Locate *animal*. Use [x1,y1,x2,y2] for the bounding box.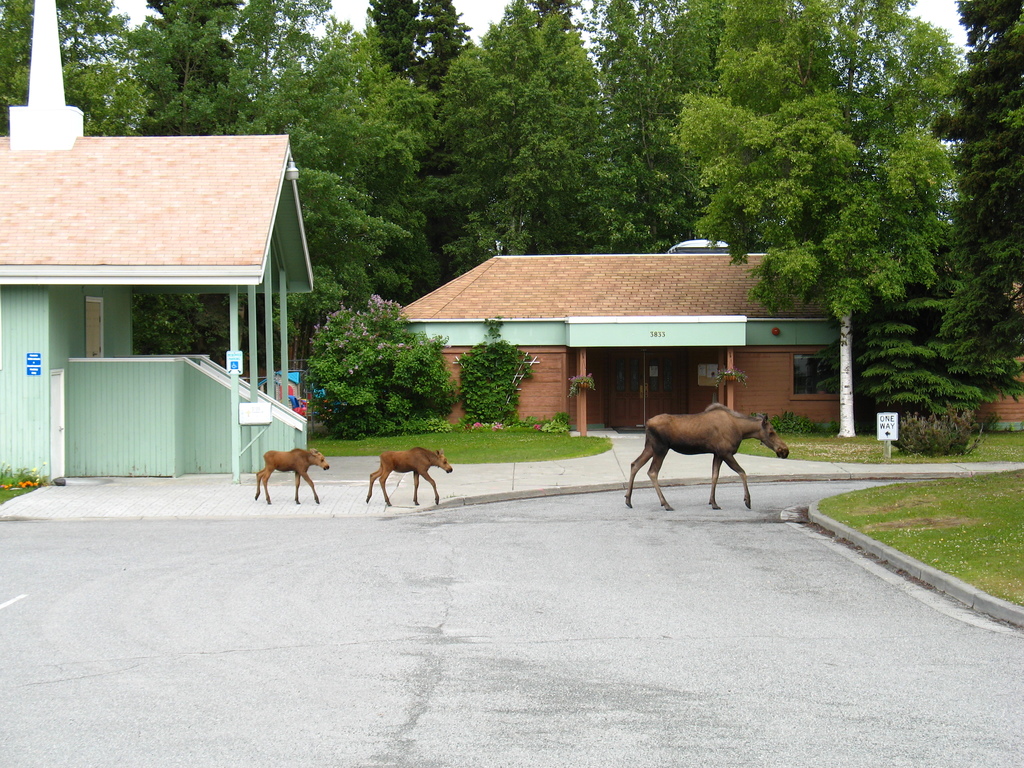
[253,444,333,504].
